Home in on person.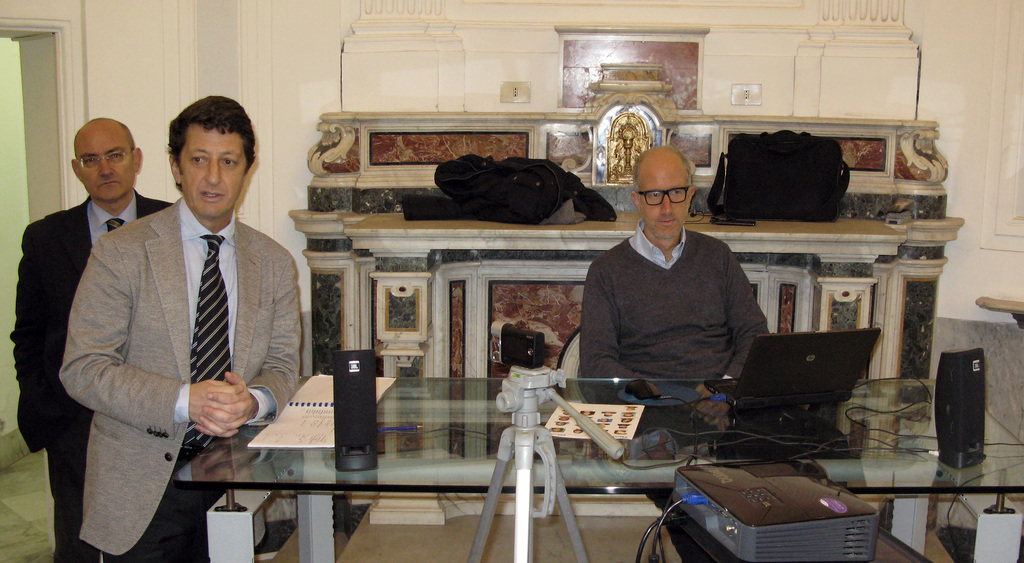
Homed in at locate(11, 117, 175, 561).
